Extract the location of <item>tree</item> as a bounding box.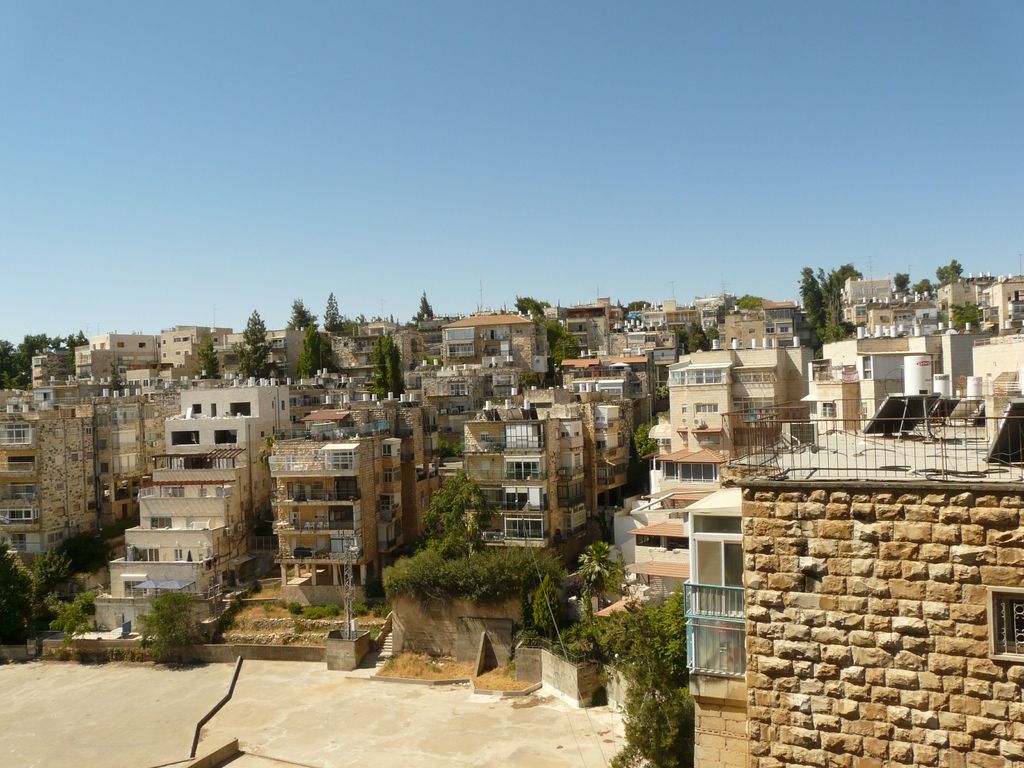
box(235, 308, 284, 381).
